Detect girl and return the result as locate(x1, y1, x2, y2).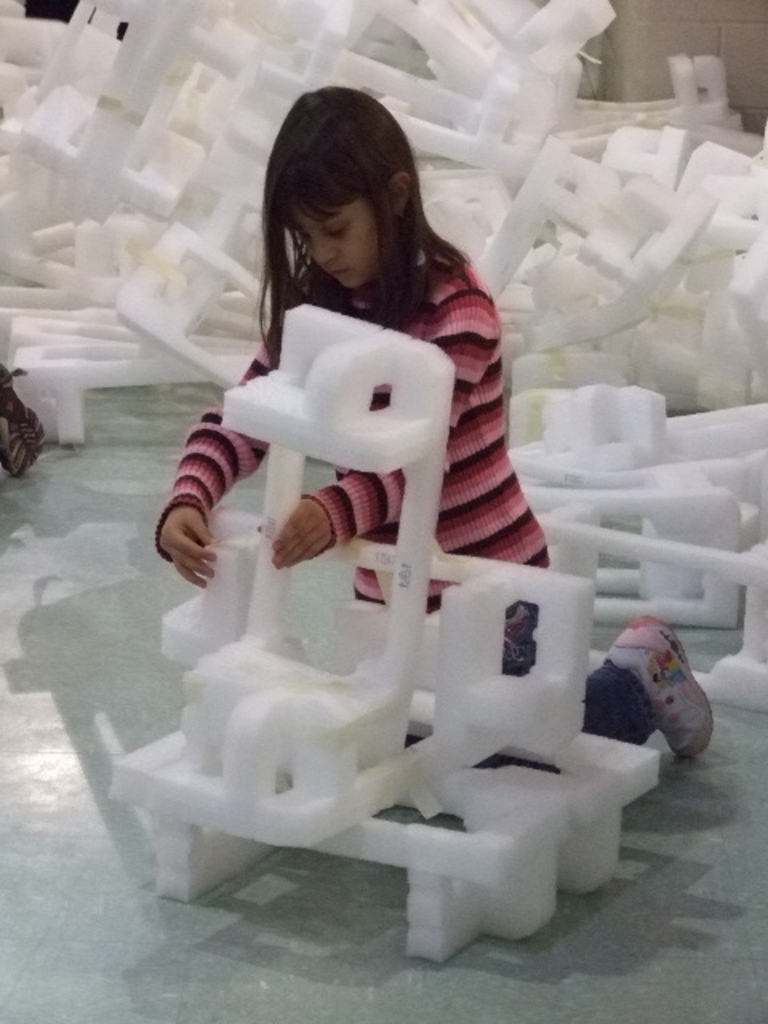
locate(154, 88, 714, 758).
